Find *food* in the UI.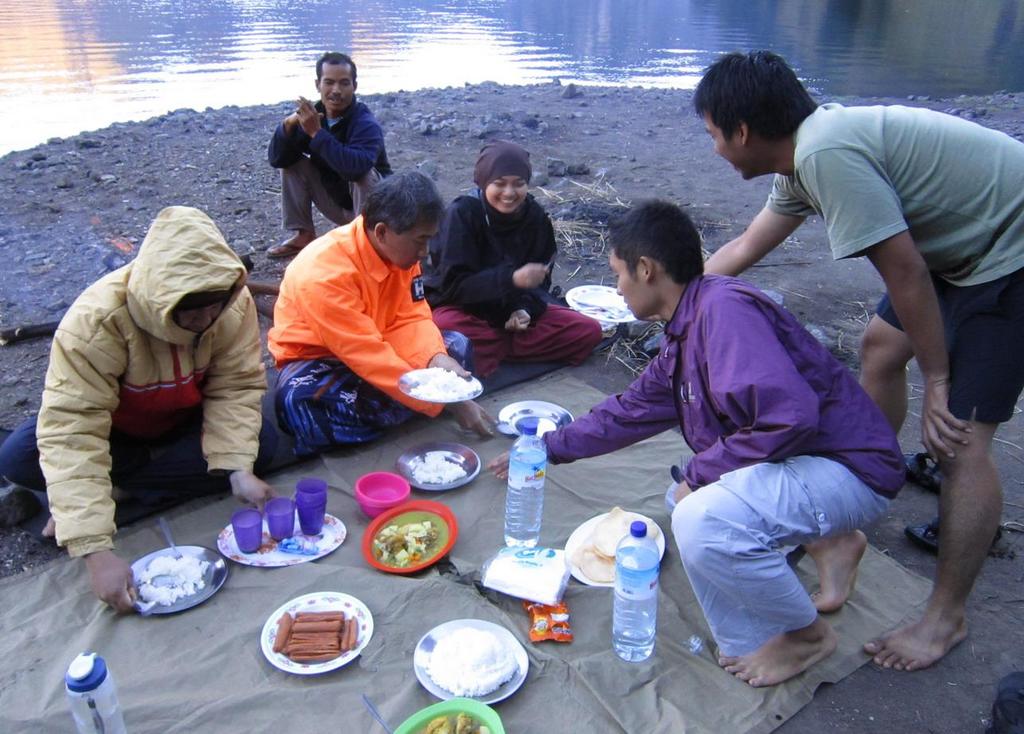
UI element at [402, 712, 500, 733].
